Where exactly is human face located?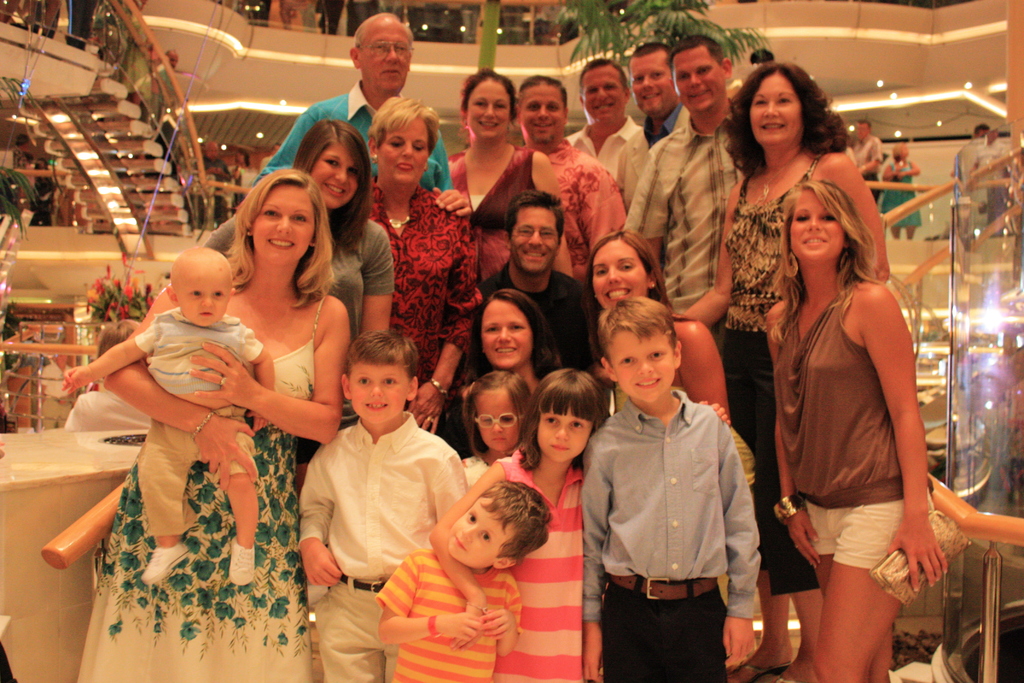
Its bounding box is box=[533, 410, 593, 463].
